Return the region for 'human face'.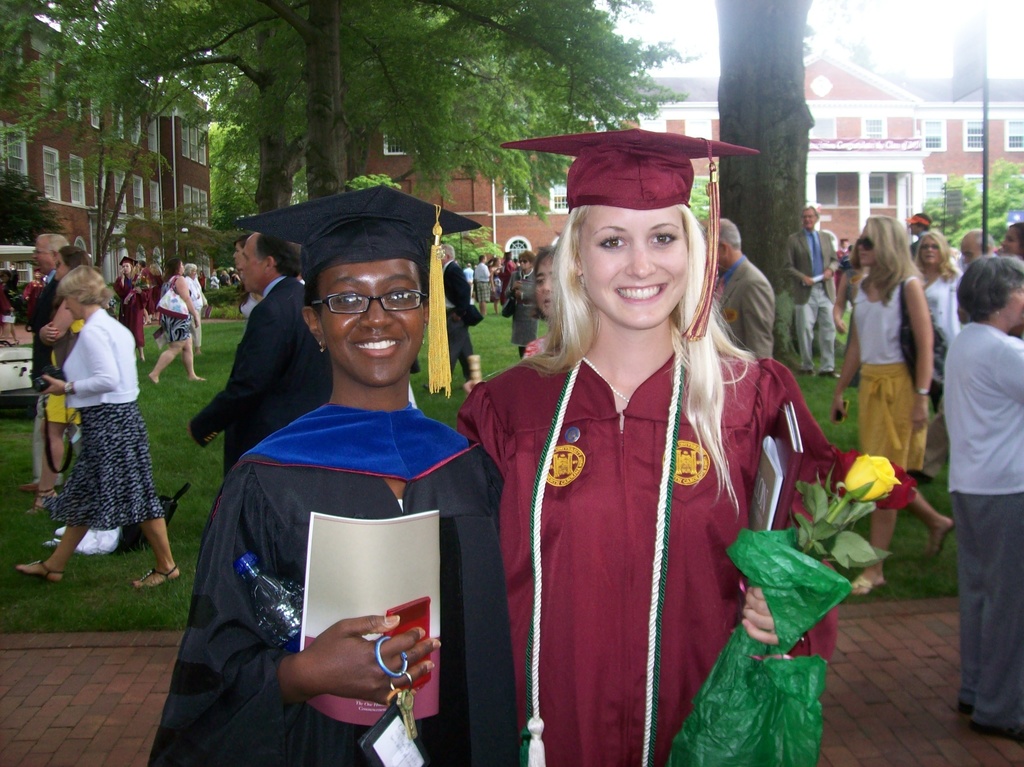
region(960, 243, 980, 258).
